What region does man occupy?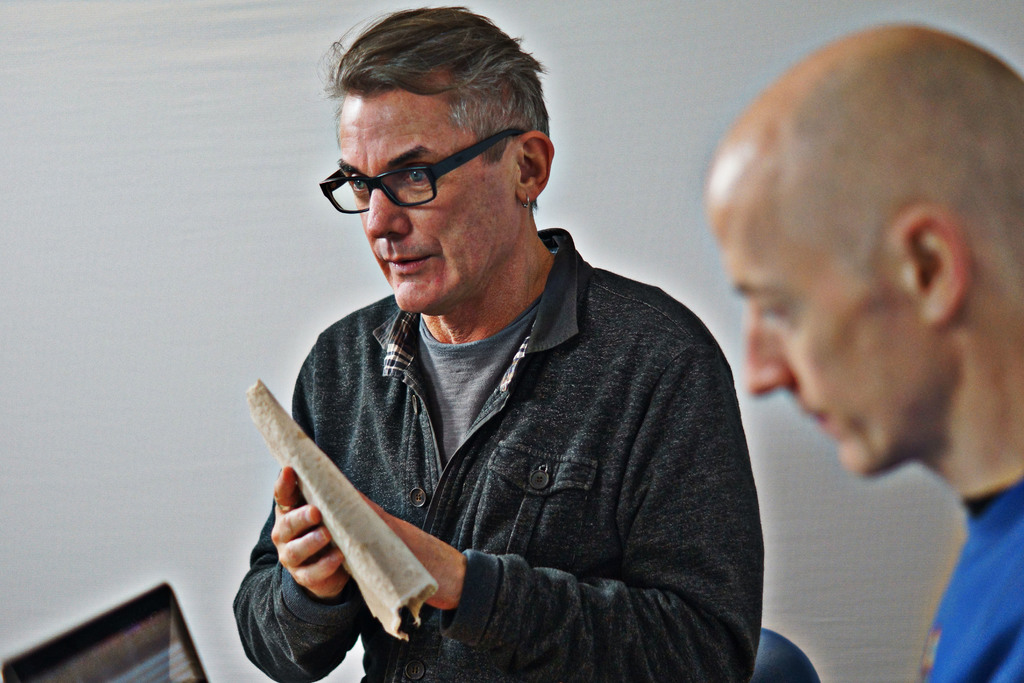
705,21,1023,682.
